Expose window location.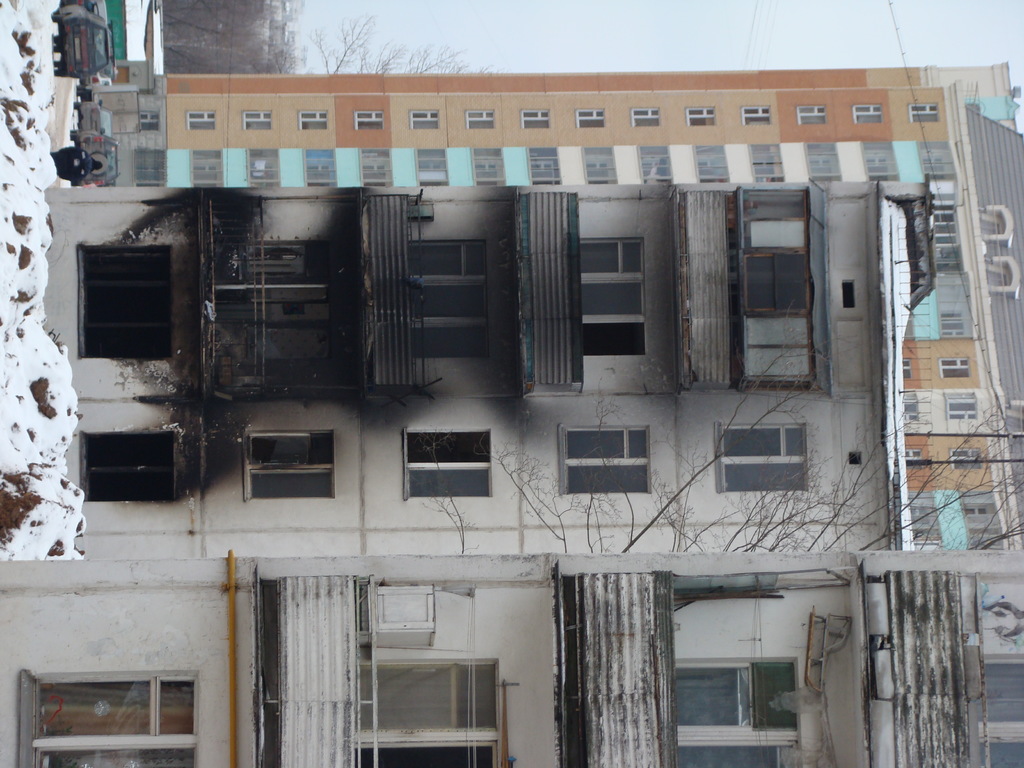
Exposed at pyautogui.locateOnScreen(407, 240, 488, 356).
